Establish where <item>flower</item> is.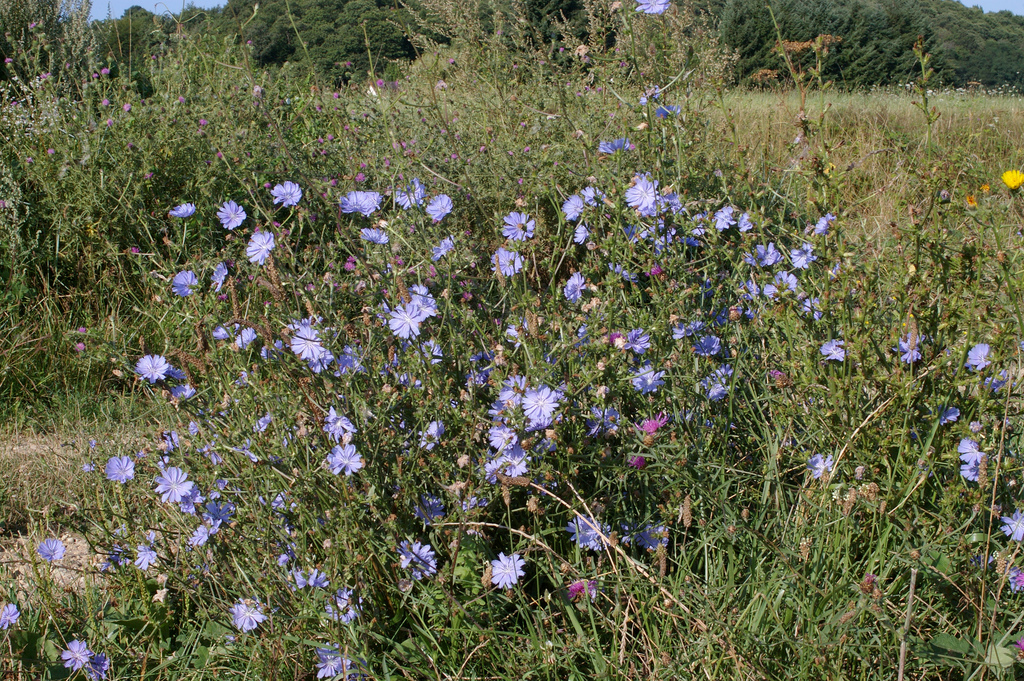
Established at region(717, 206, 736, 233).
